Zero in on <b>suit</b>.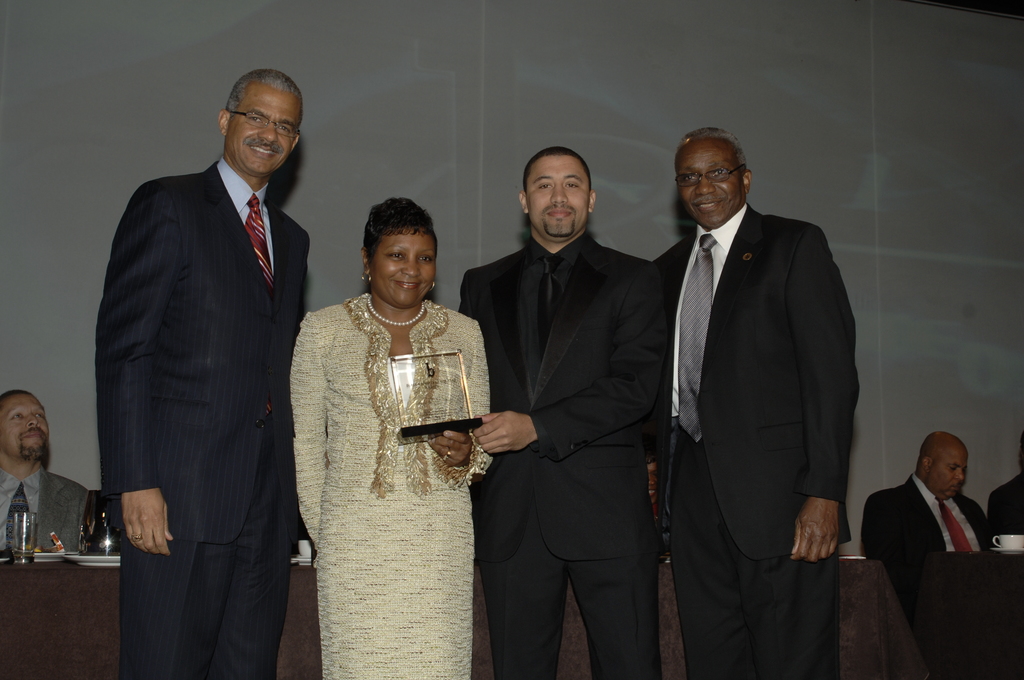
Zeroed in: bbox=(644, 93, 884, 660).
